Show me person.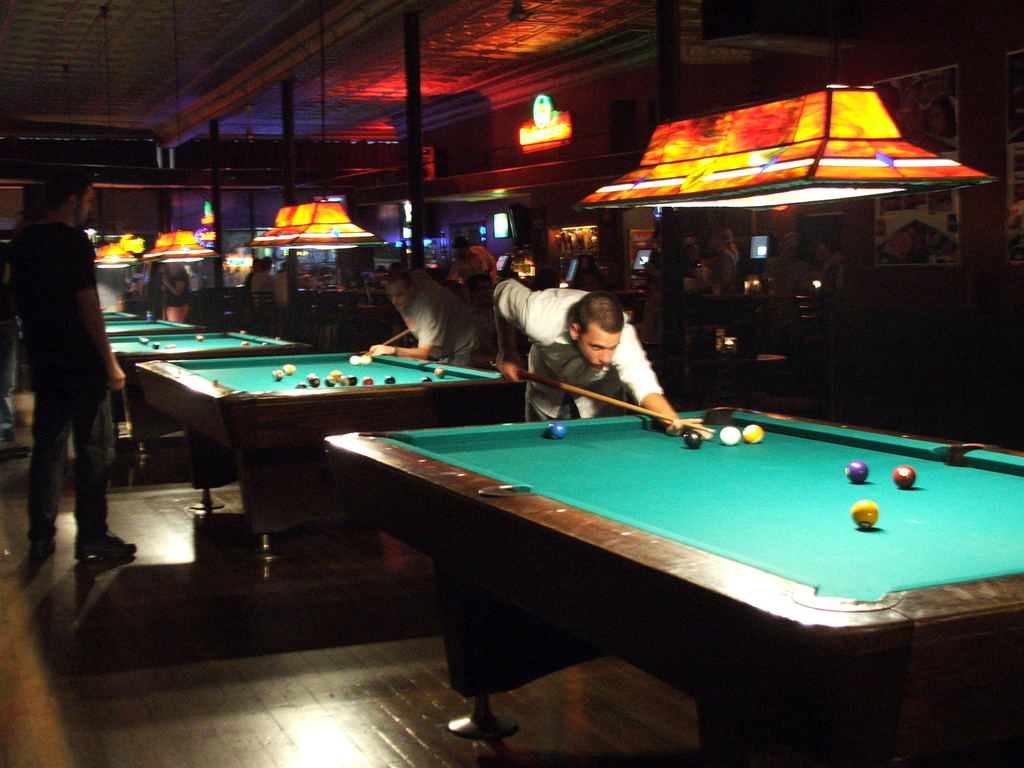
person is here: 7, 171, 132, 556.
